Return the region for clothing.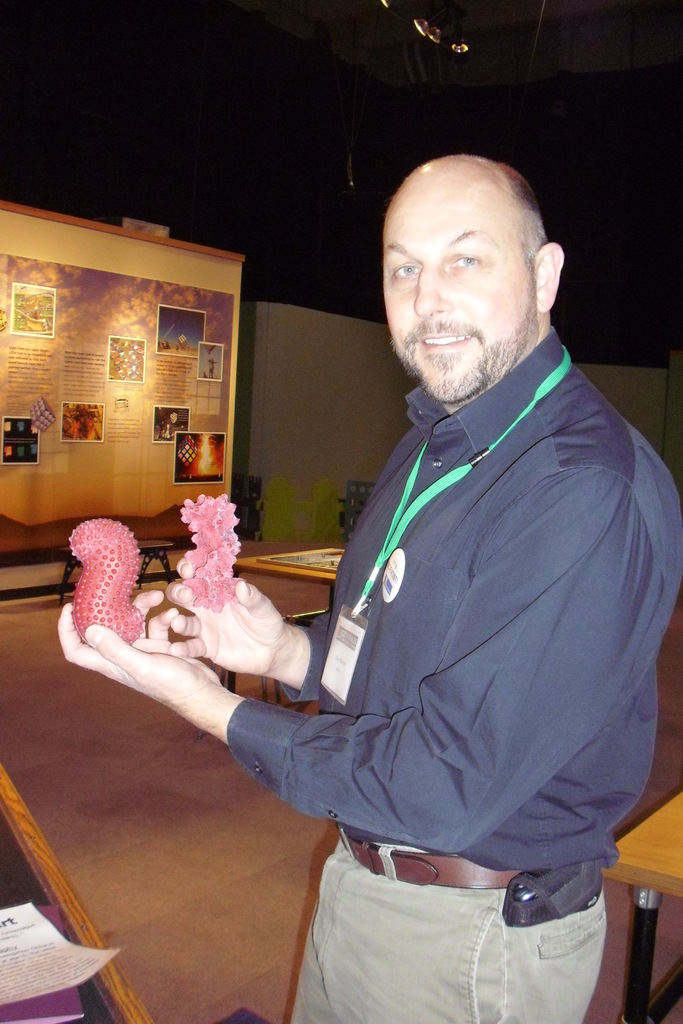
<bbox>284, 340, 666, 1023</bbox>.
